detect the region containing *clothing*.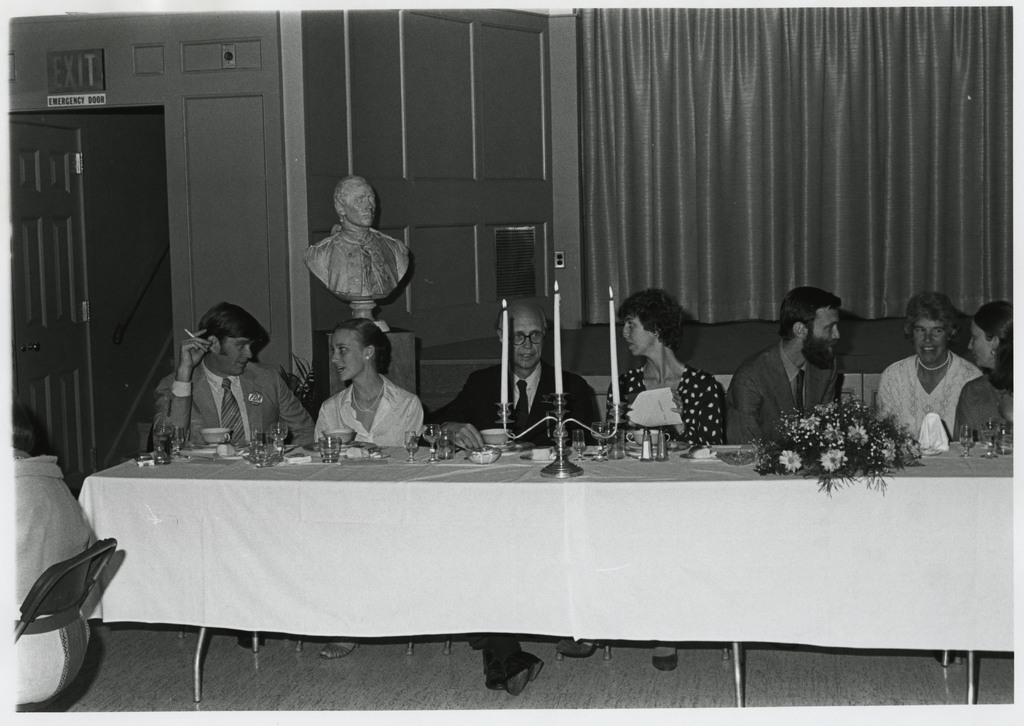
Rect(727, 350, 861, 464).
